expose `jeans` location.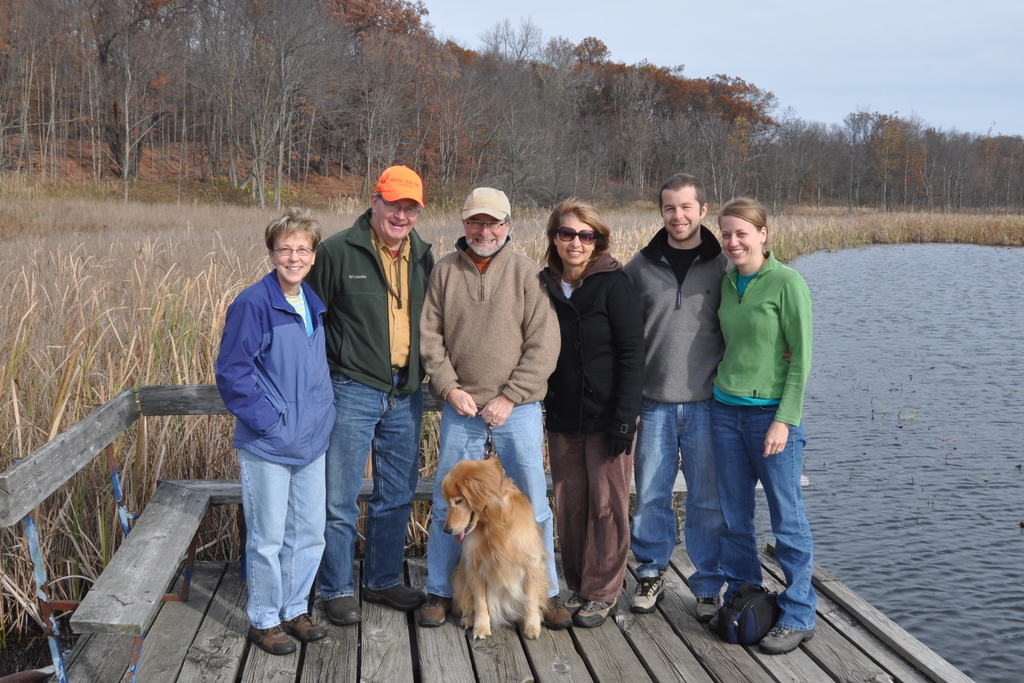
Exposed at <bbox>241, 450, 330, 627</bbox>.
